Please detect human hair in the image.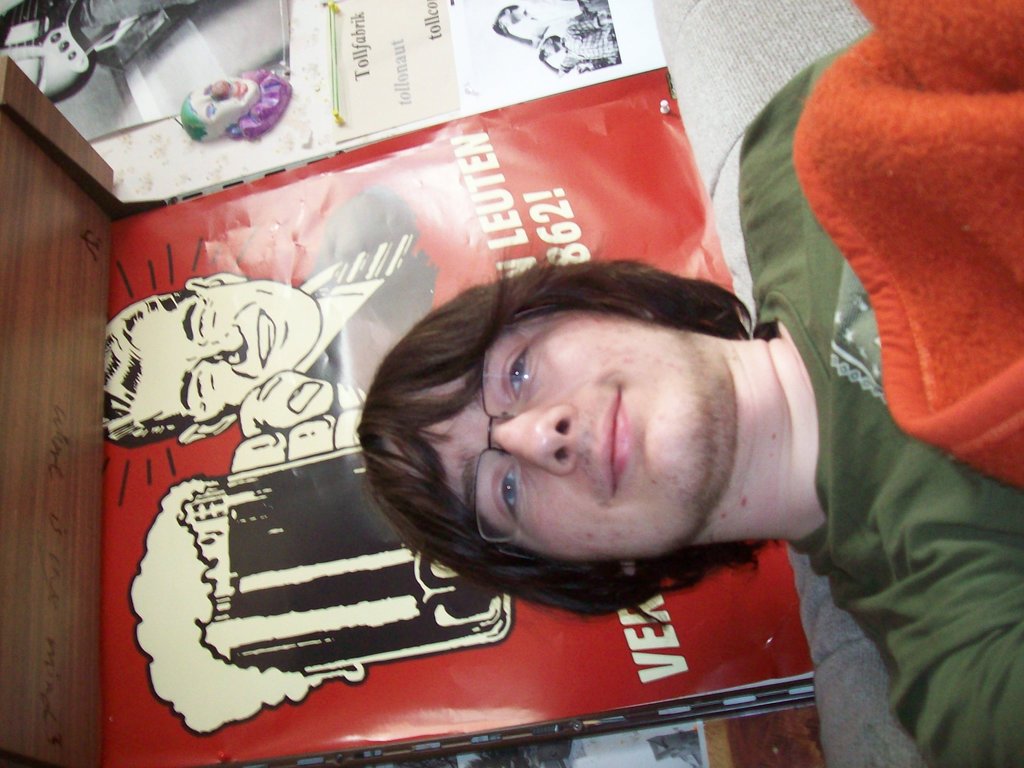
388:254:801:574.
